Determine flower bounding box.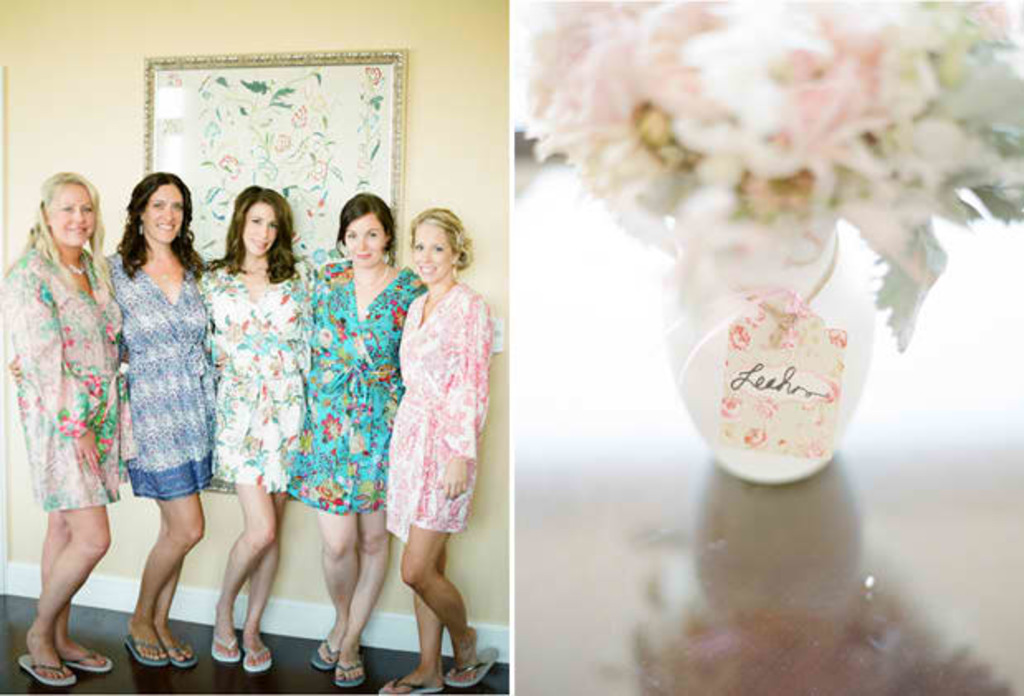
Determined: pyautogui.locateOnScreen(799, 438, 832, 458).
